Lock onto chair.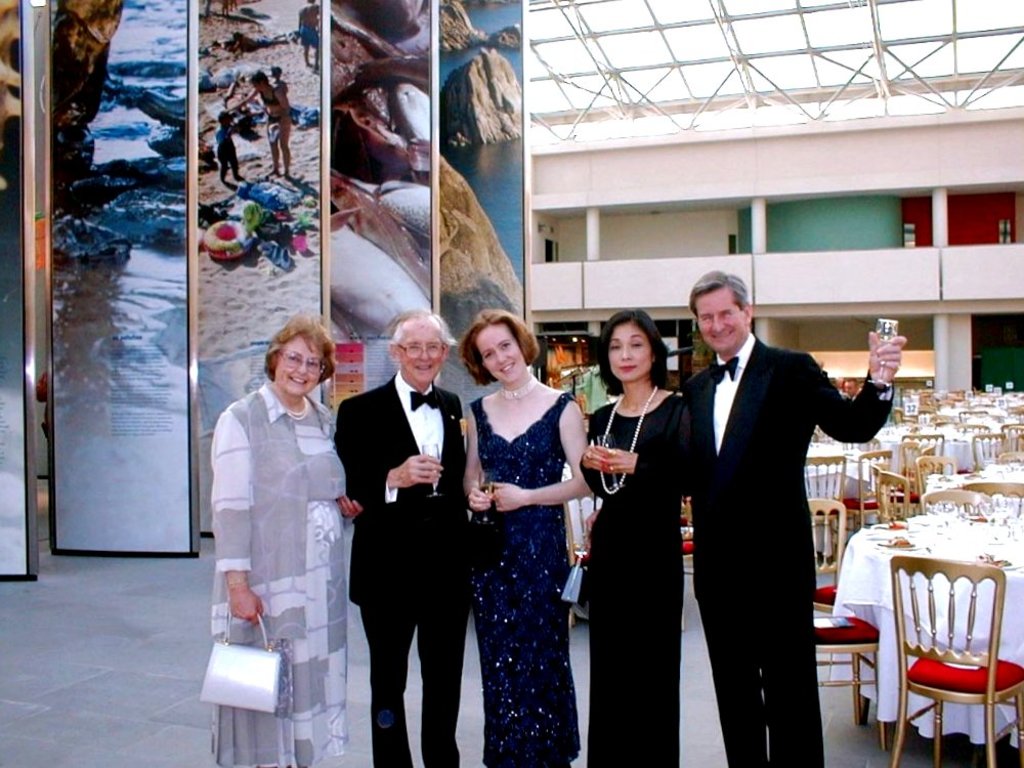
Locked: left=878, top=529, right=1013, bottom=767.
